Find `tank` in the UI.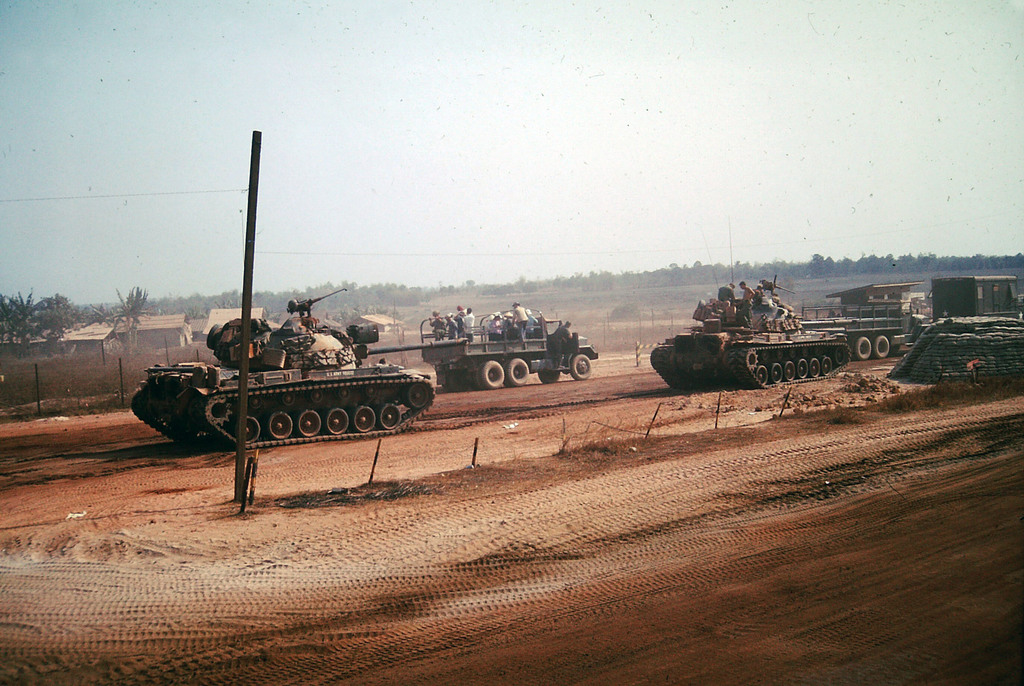
UI element at l=651, t=232, r=851, b=392.
